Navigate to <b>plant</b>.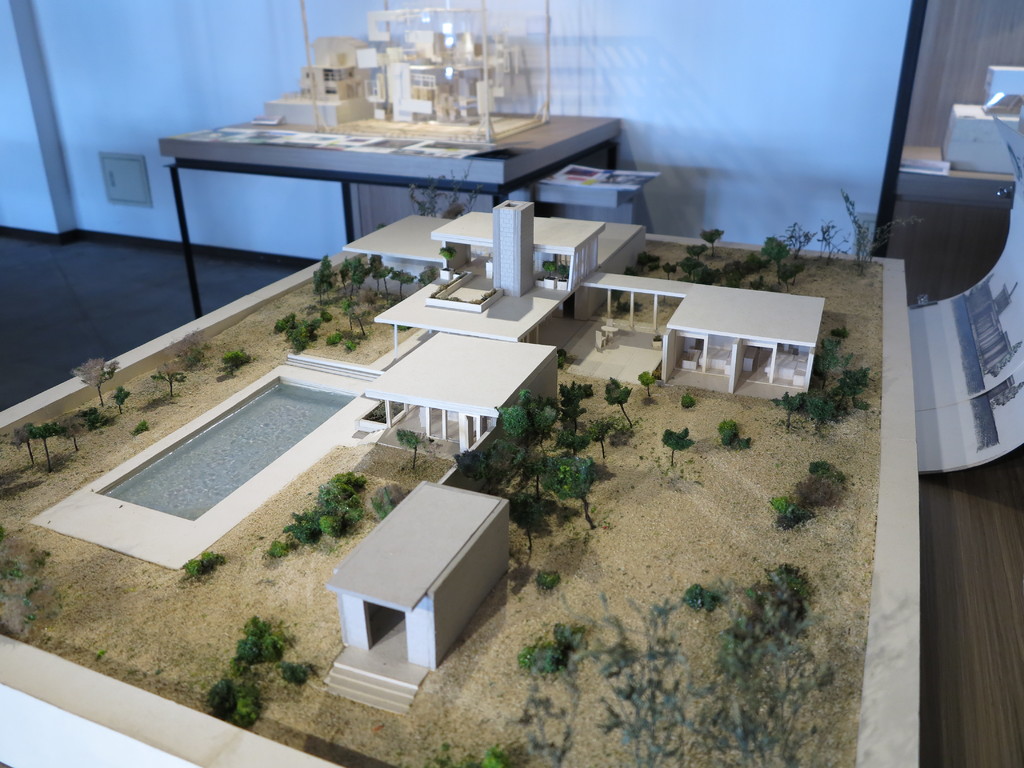
Navigation target: <box>323,310,335,323</box>.
